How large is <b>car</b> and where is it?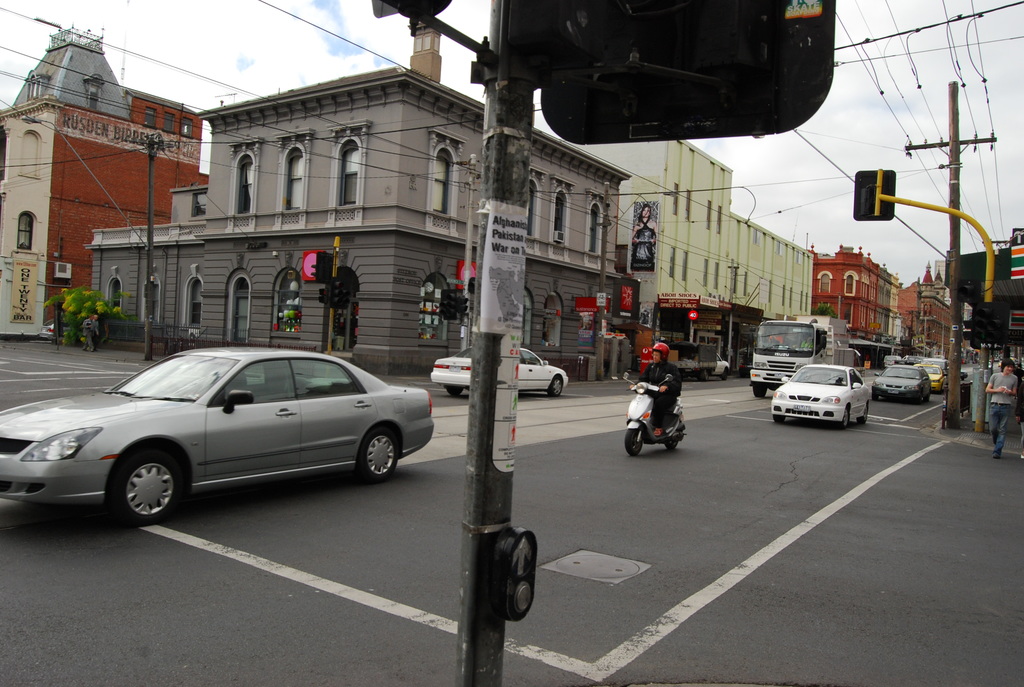
Bounding box: (871, 365, 933, 405).
